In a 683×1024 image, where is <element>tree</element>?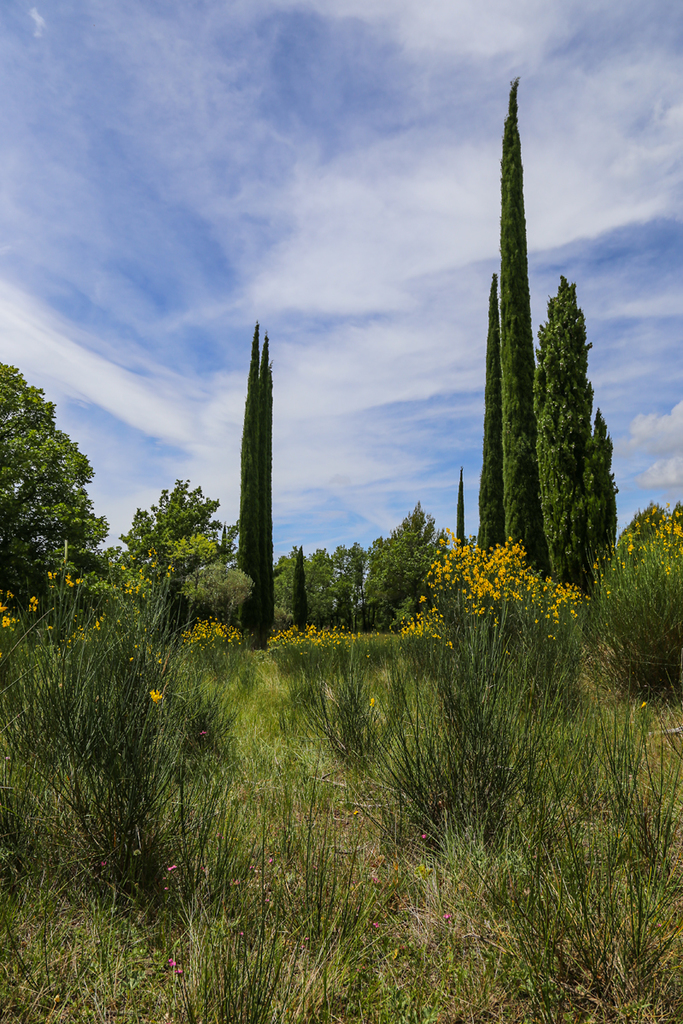
271, 579, 364, 622.
